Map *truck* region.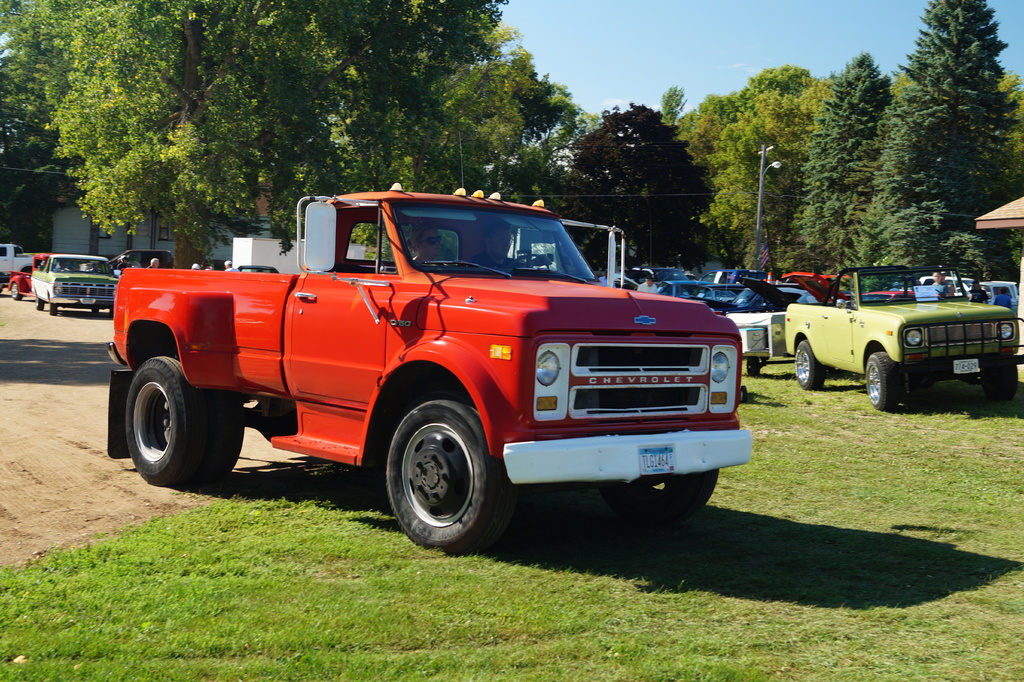
Mapped to <bbox>796, 277, 934, 366</bbox>.
